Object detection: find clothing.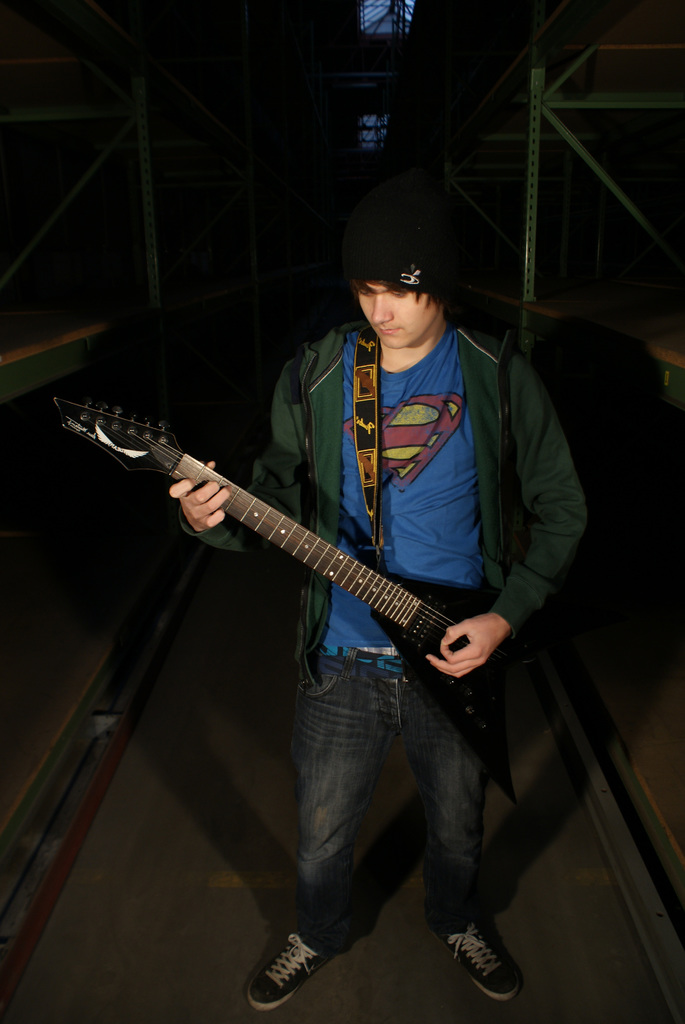
l=174, t=319, r=588, b=685.
